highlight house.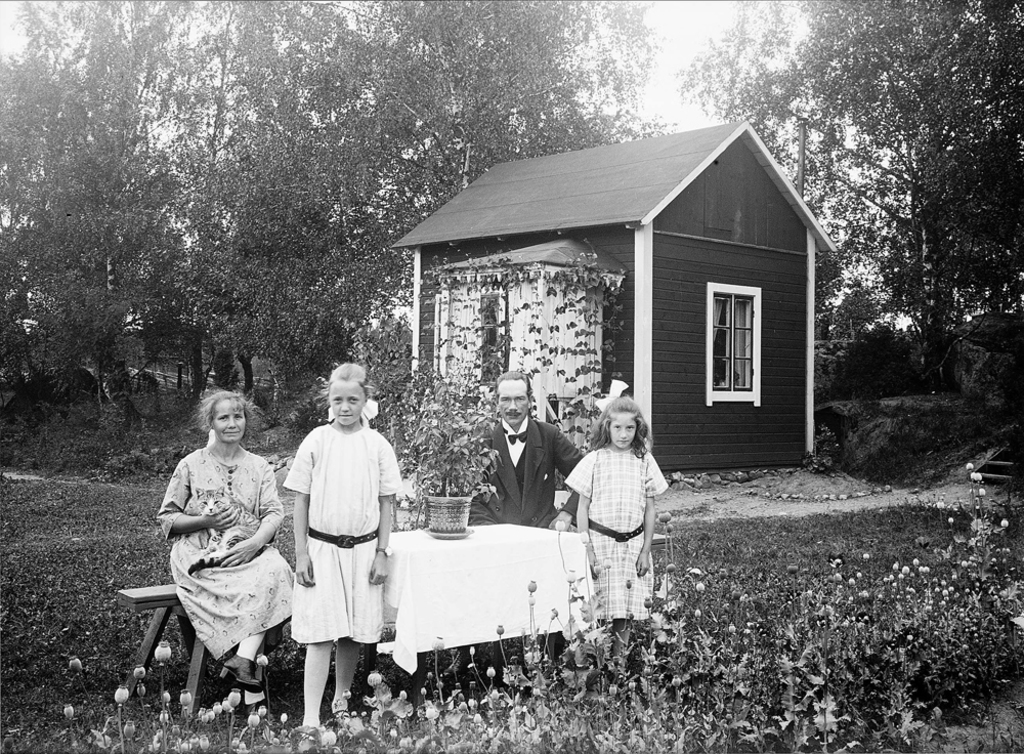
Highlighted region: x1=391, y1=116, x2=842, y2=473.
